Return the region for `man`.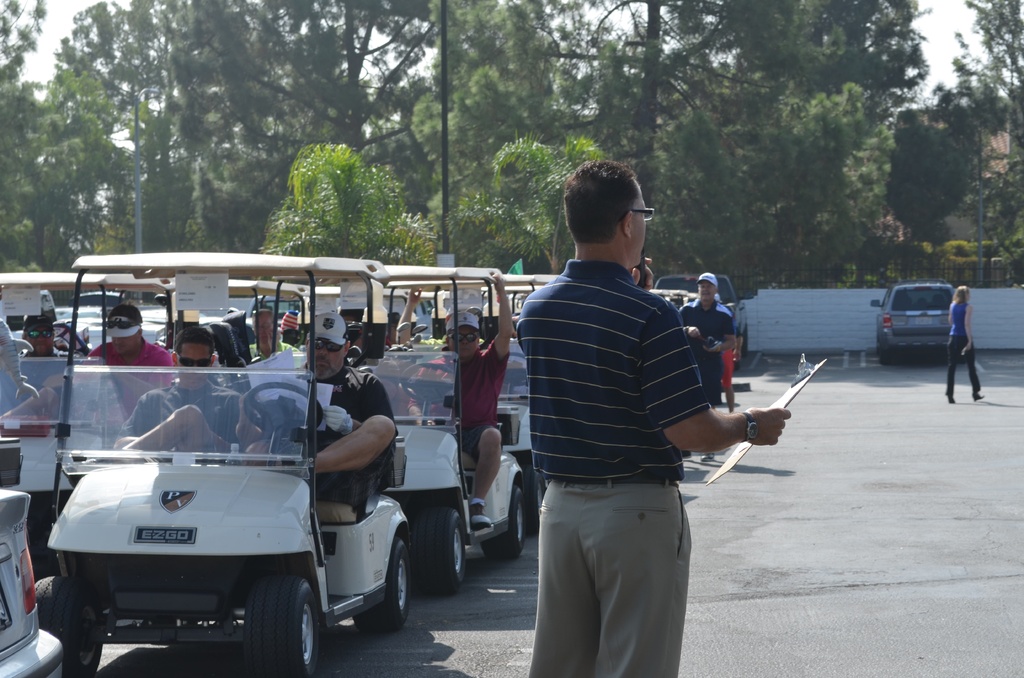
248, 303, 303, 364.
